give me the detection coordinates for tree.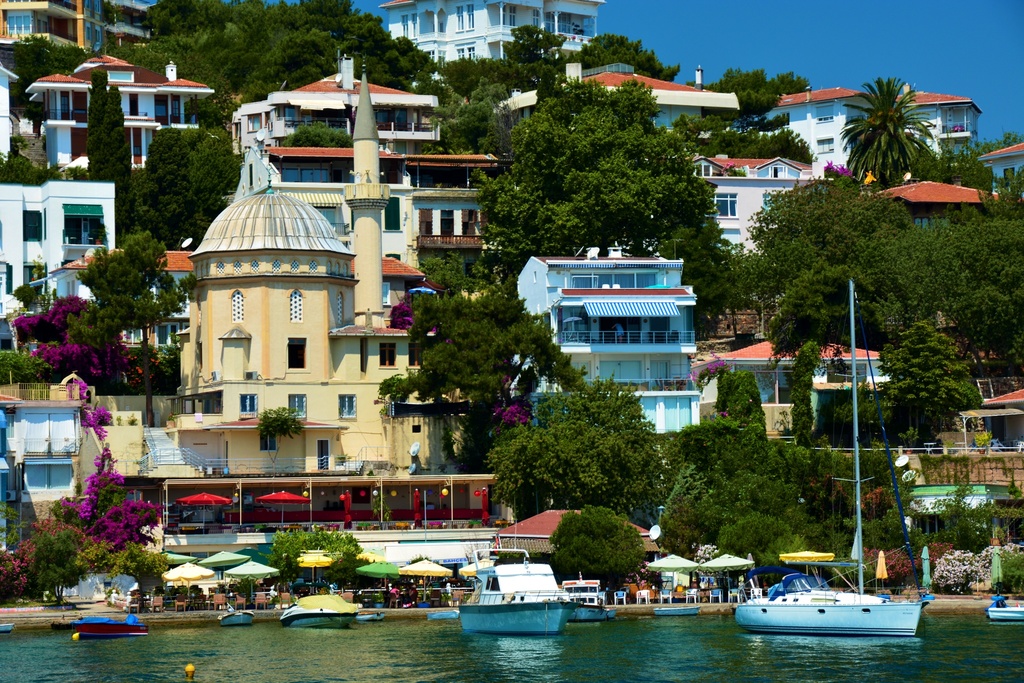
426, 73, 512, 152.
